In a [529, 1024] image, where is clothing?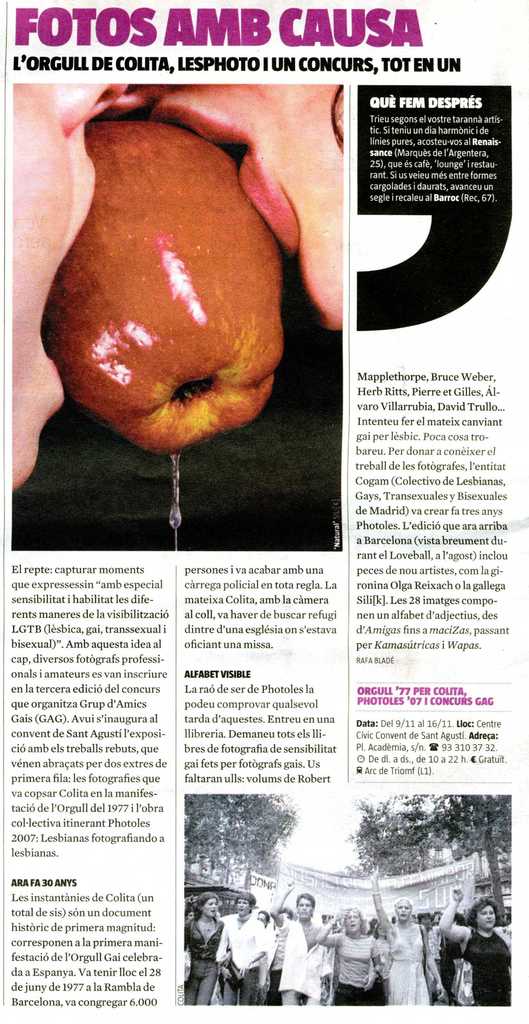
pyautogui.locateOnScreen(327, 932, 381, 1006).
